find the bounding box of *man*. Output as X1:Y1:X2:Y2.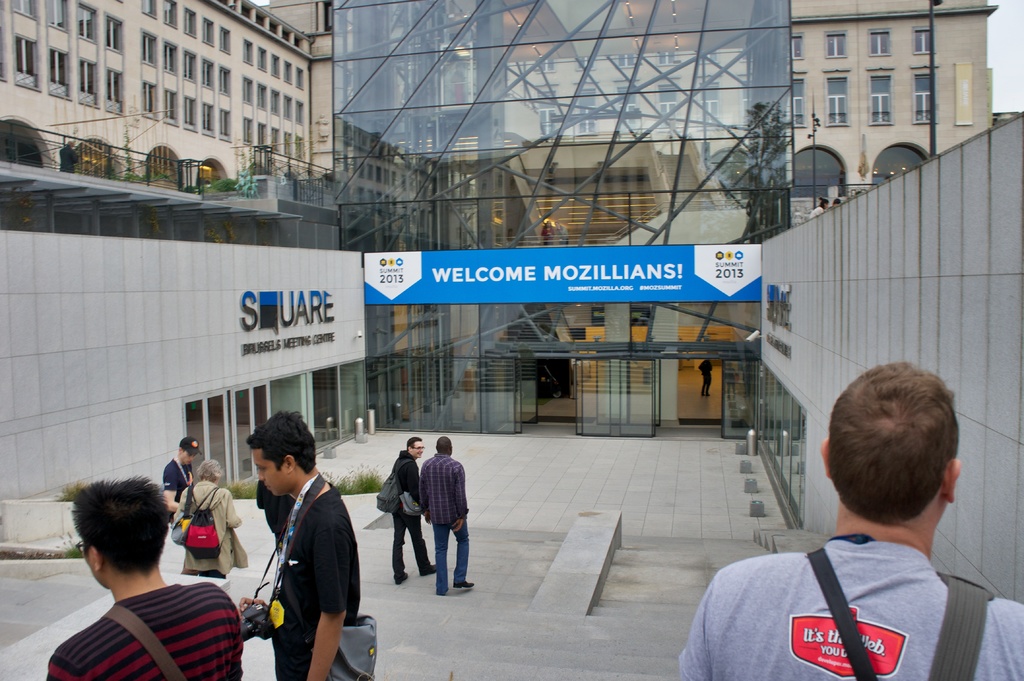
238:409:357:680.
